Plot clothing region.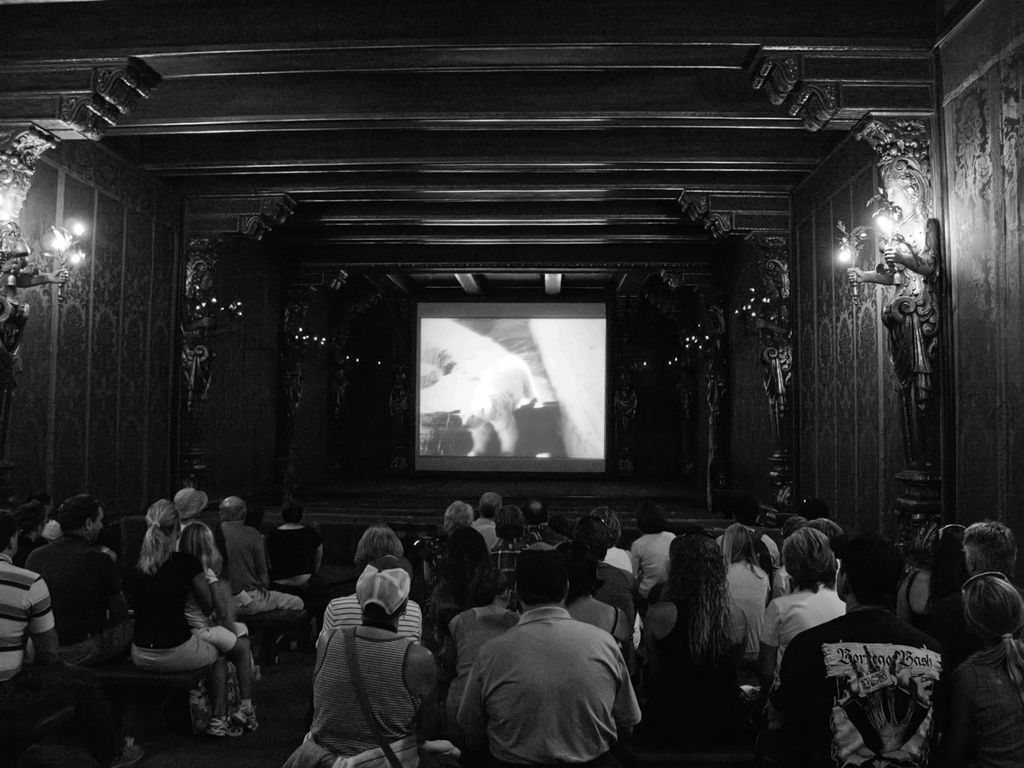
Plotted at Rect(221, 522, 269, 592).
